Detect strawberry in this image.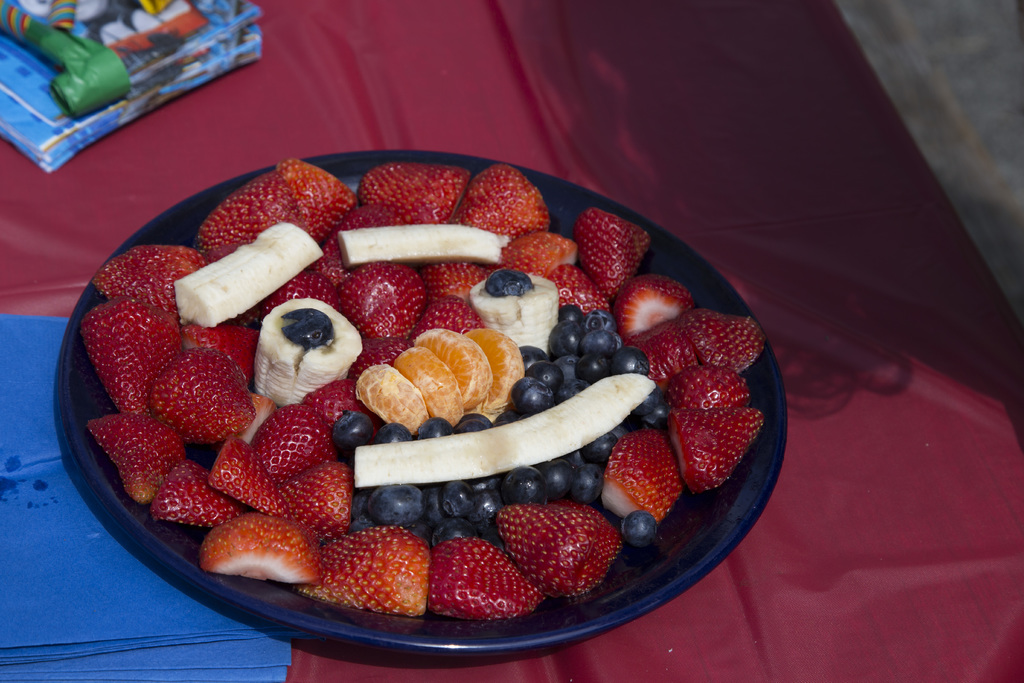
Detection: x1=604, y1=425, x2=675, y2=527.
